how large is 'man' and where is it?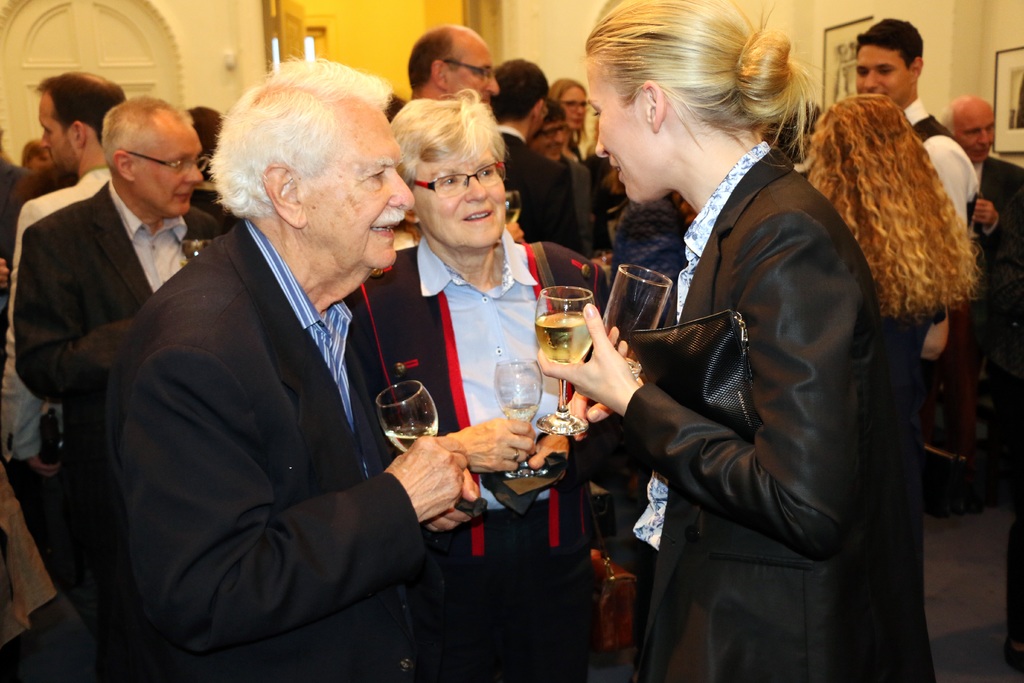
Bounding box: left=532, top=104, right=607, bottom=268.
